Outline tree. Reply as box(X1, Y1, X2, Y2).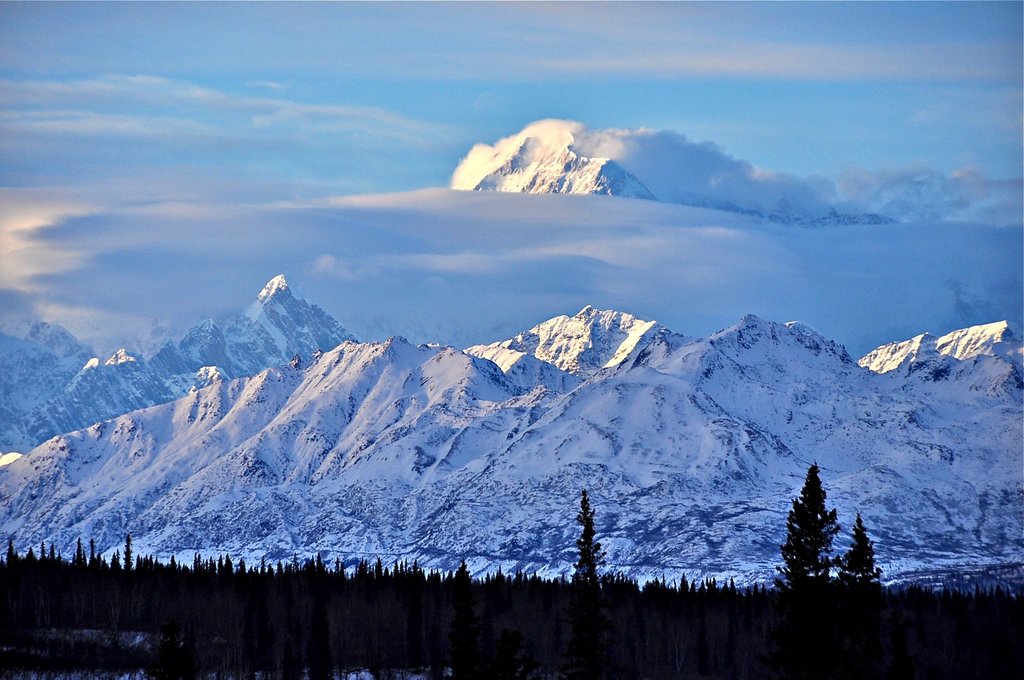
box(831, 511, 882, 591).
